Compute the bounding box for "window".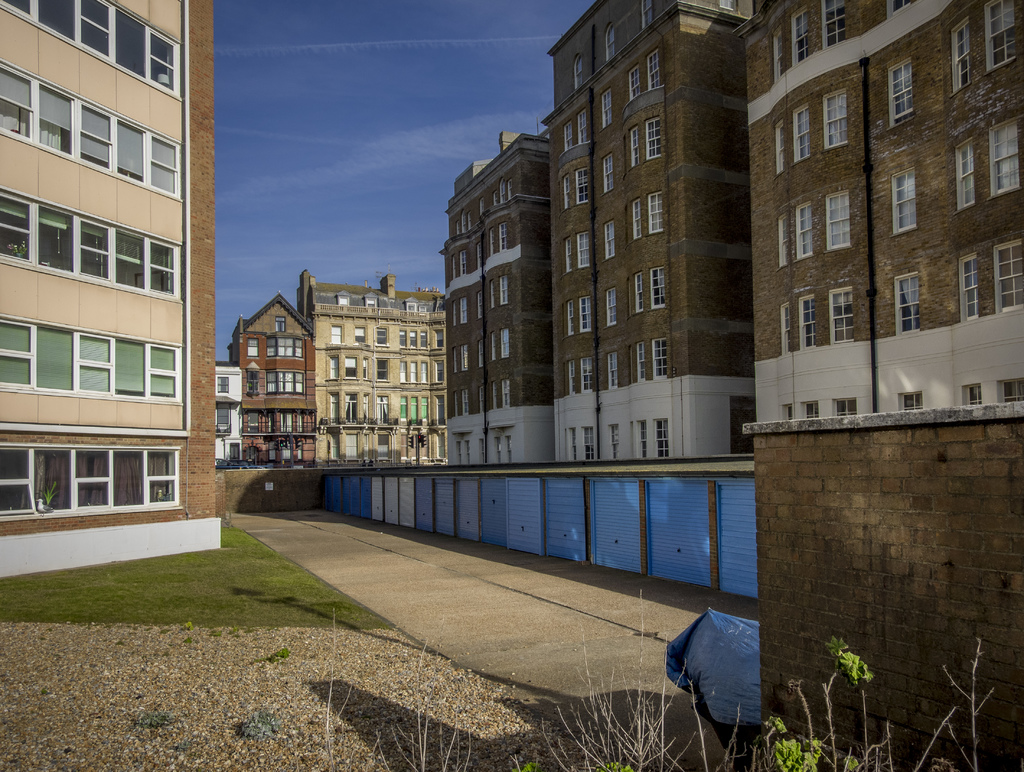
x1=607, y1=28, x2=612, y2=63.
